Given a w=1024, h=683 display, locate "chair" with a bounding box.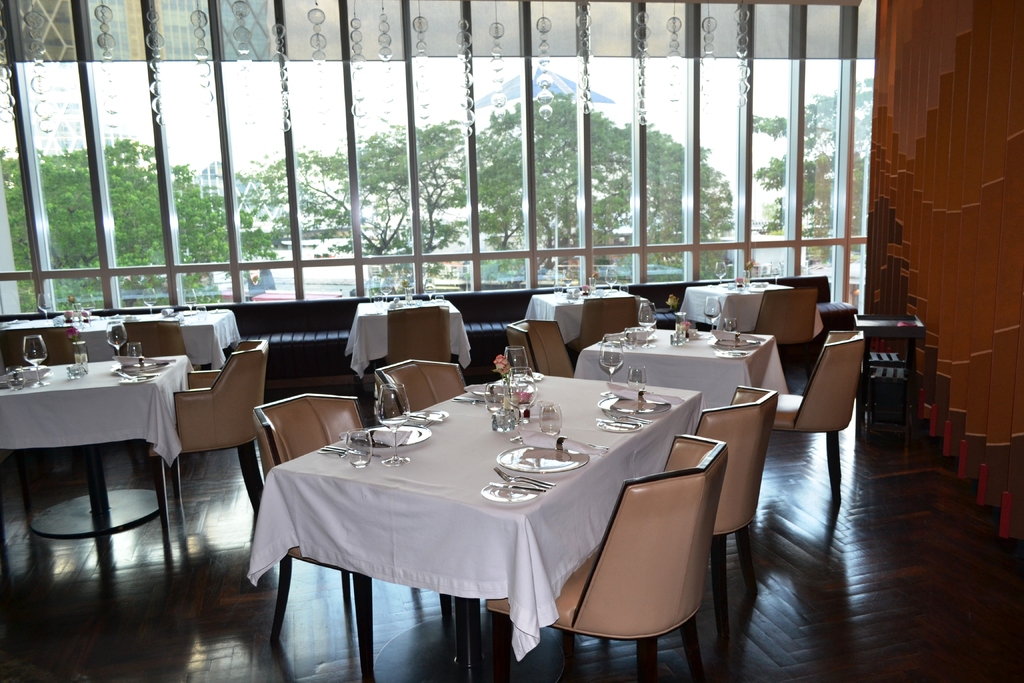
Located: pyautogui.locateOnScreen(504, 315, 572, 378).
